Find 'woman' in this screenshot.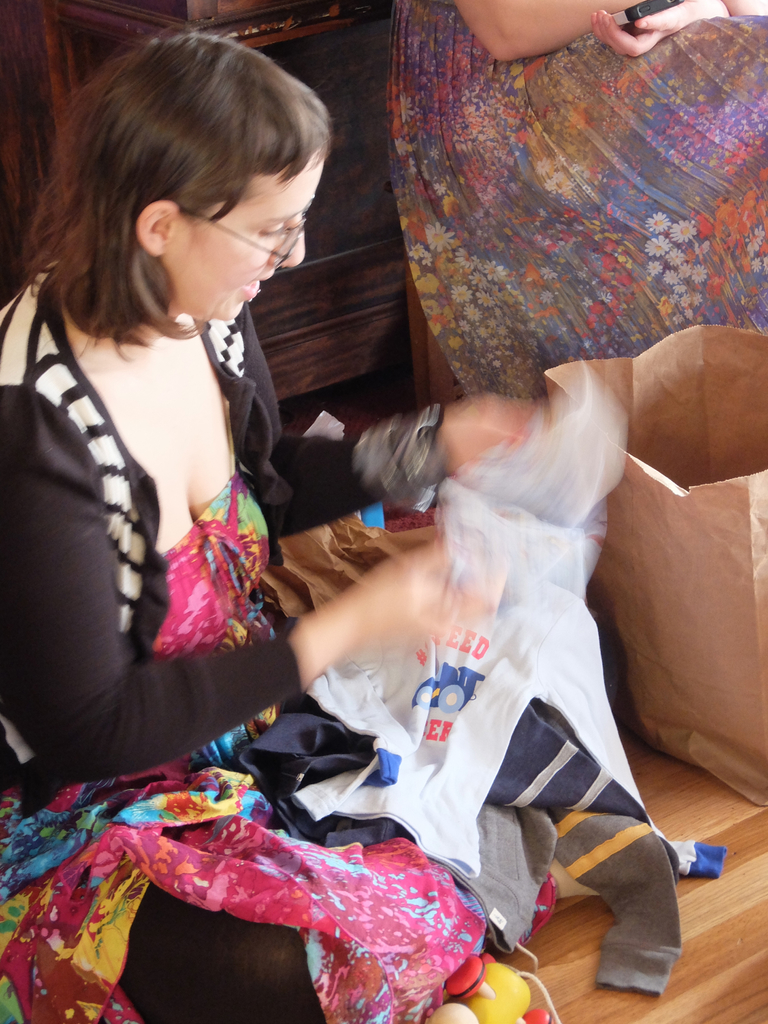
The bounding box for 'woman' is (6,12,397,932).
